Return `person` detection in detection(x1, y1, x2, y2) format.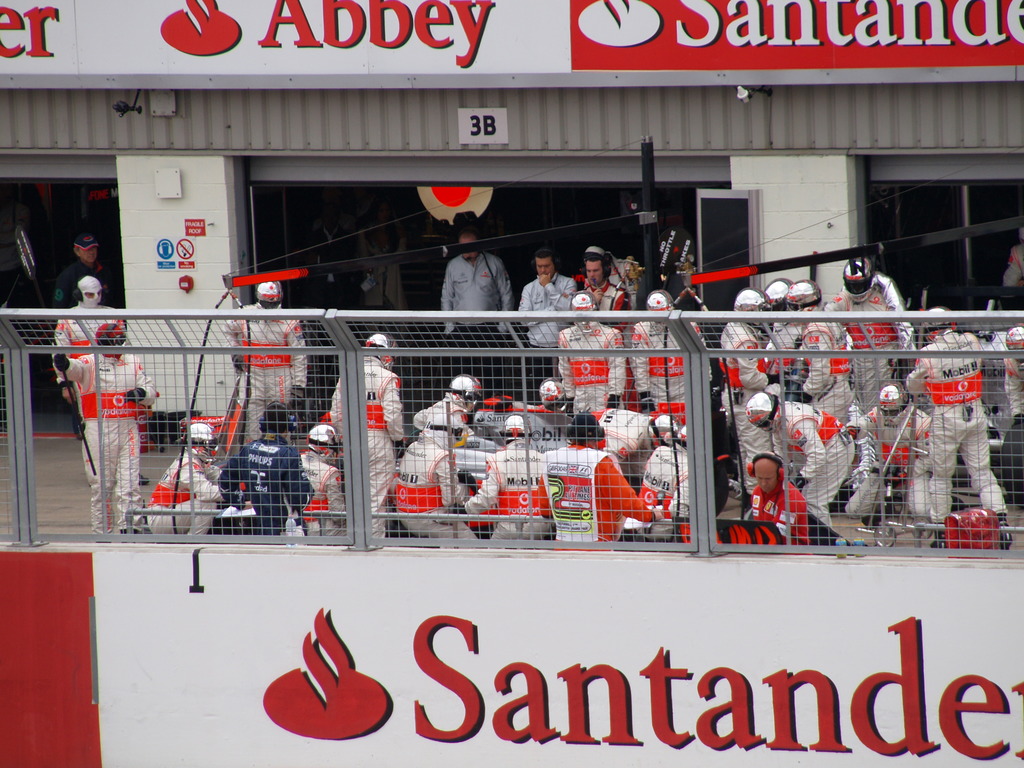
detection(448, 239, 509, 384).
